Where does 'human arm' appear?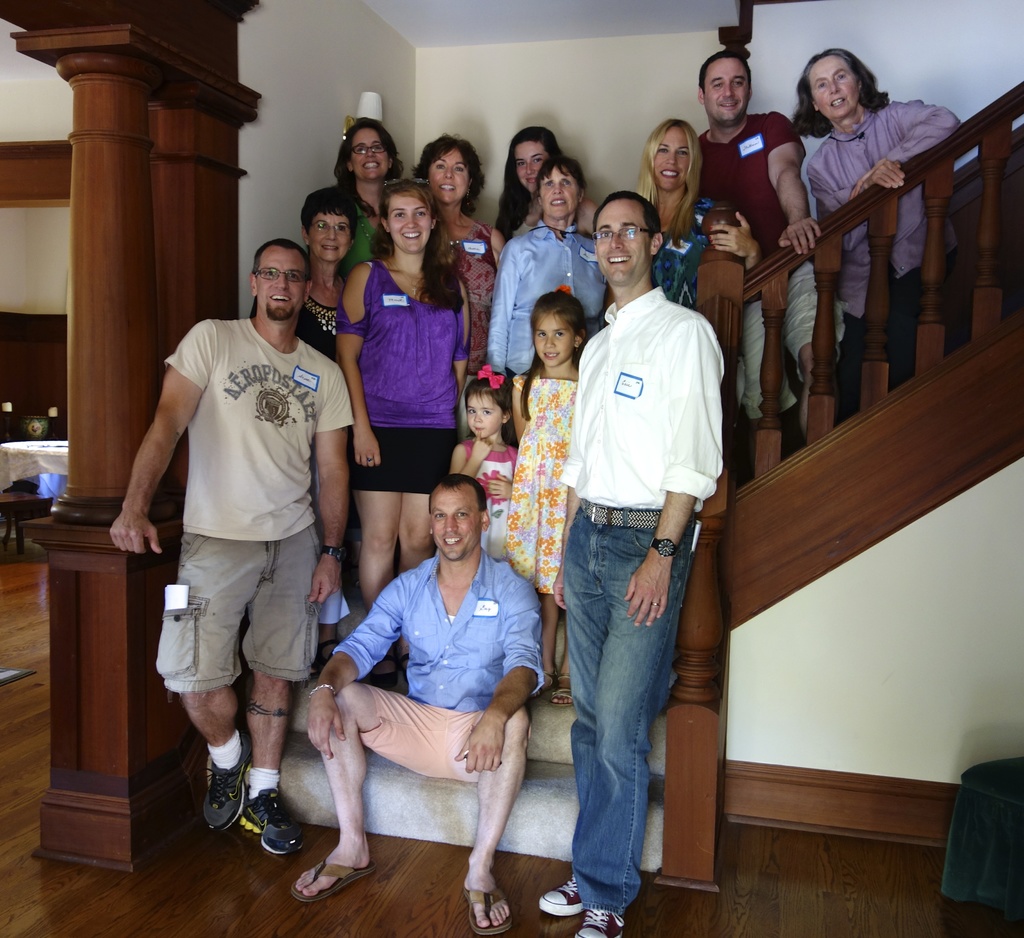
Appears at <bbox>803, 142, 912, 215</bbox>.
